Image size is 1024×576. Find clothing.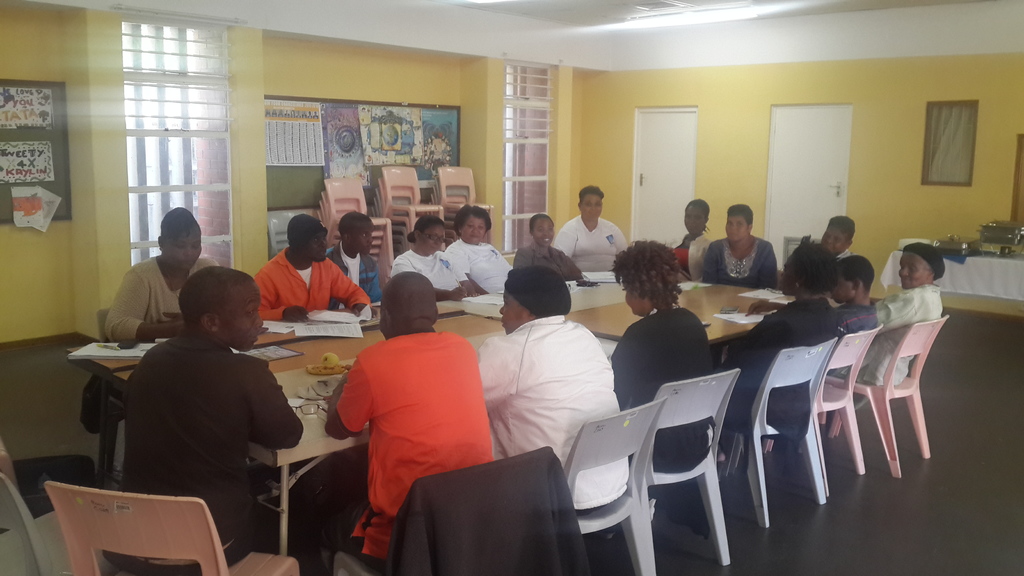
[830, 303, 883, 357].
